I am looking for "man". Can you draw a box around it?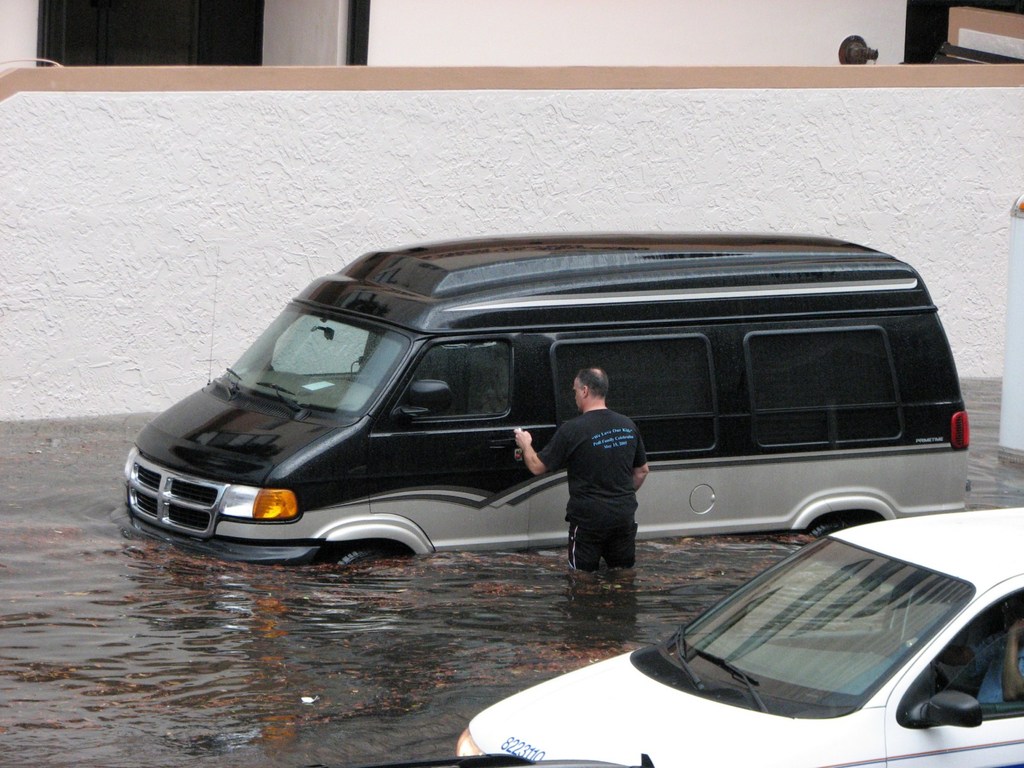
Sure, the bounding box is detection(544, 353, 655, 609).
